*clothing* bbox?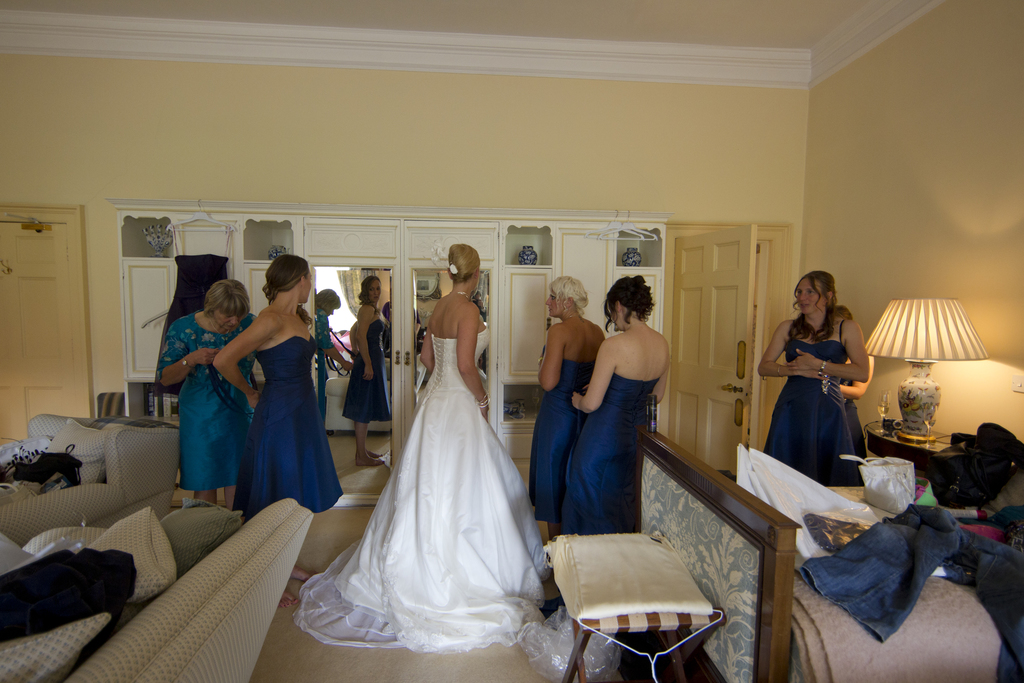
798:503:1023:682
